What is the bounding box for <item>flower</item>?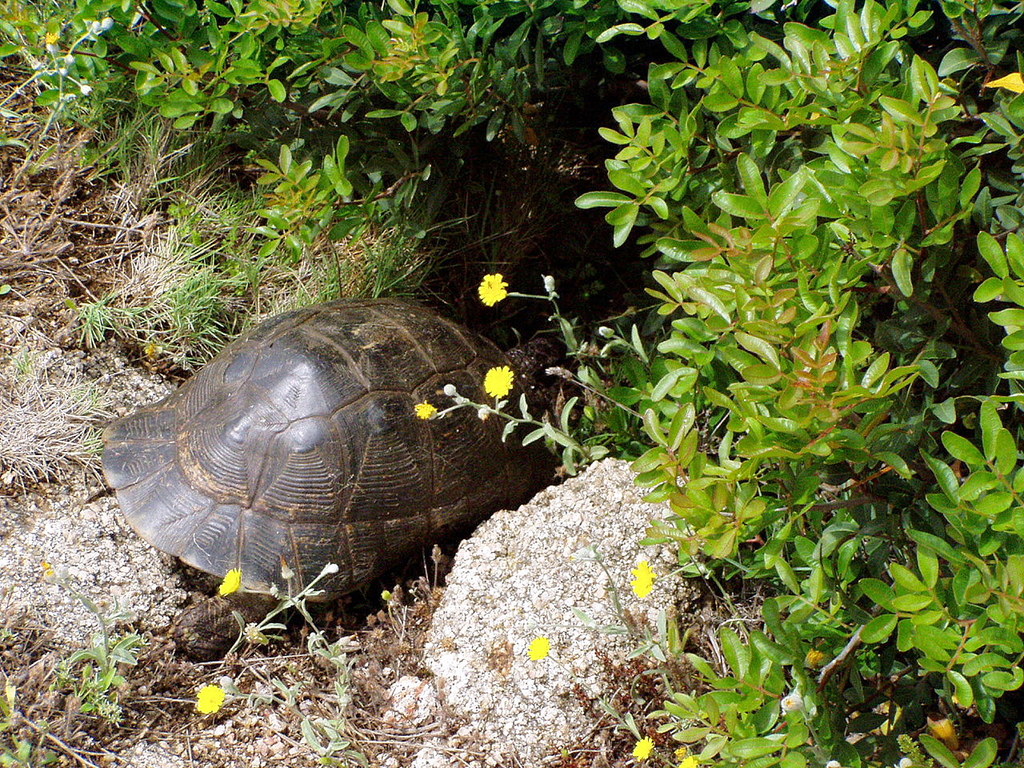
[409, 399, 435, 419].
